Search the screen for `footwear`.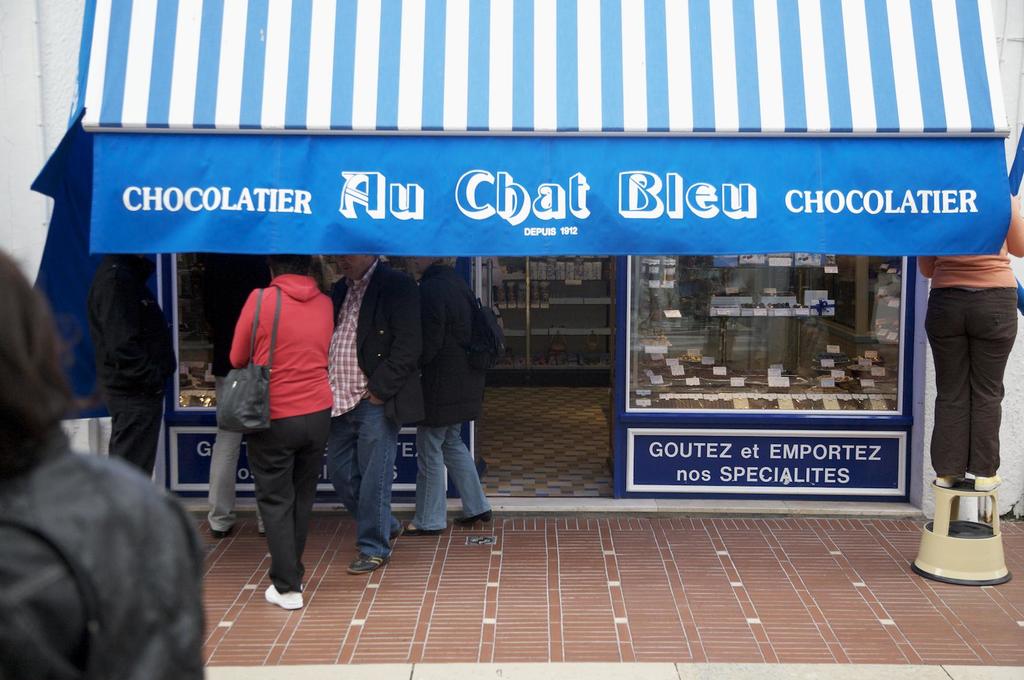
Found at 348, 558, 379, 579.
